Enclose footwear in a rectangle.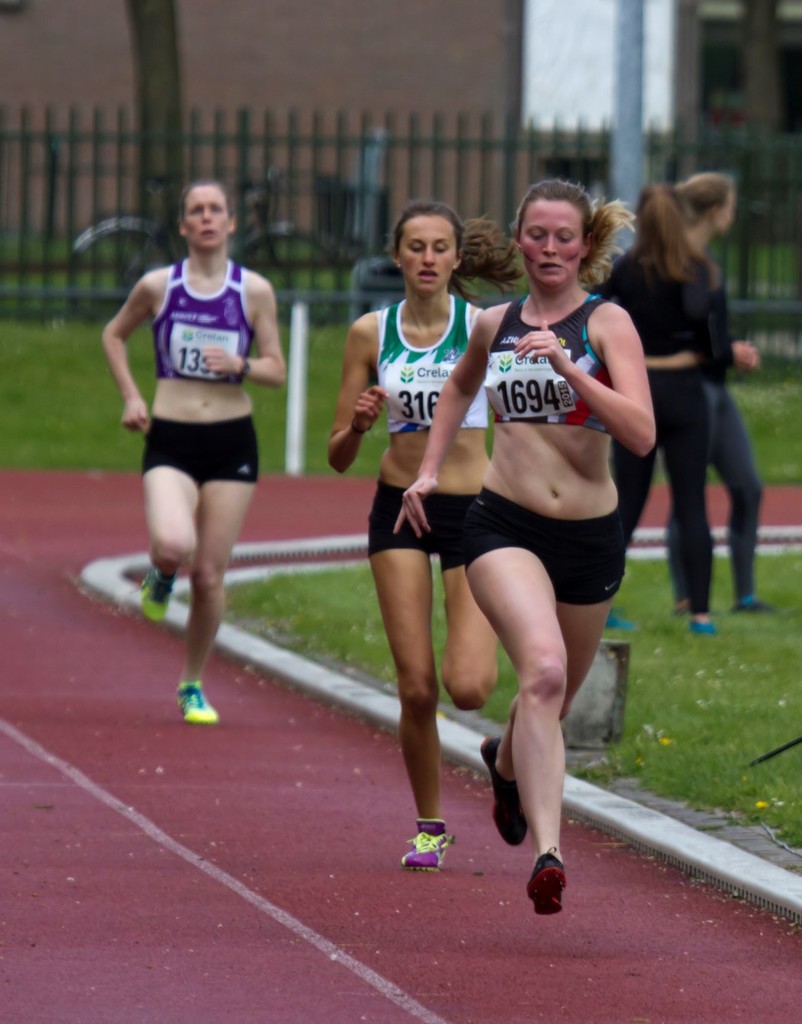
478 742 524 844.
